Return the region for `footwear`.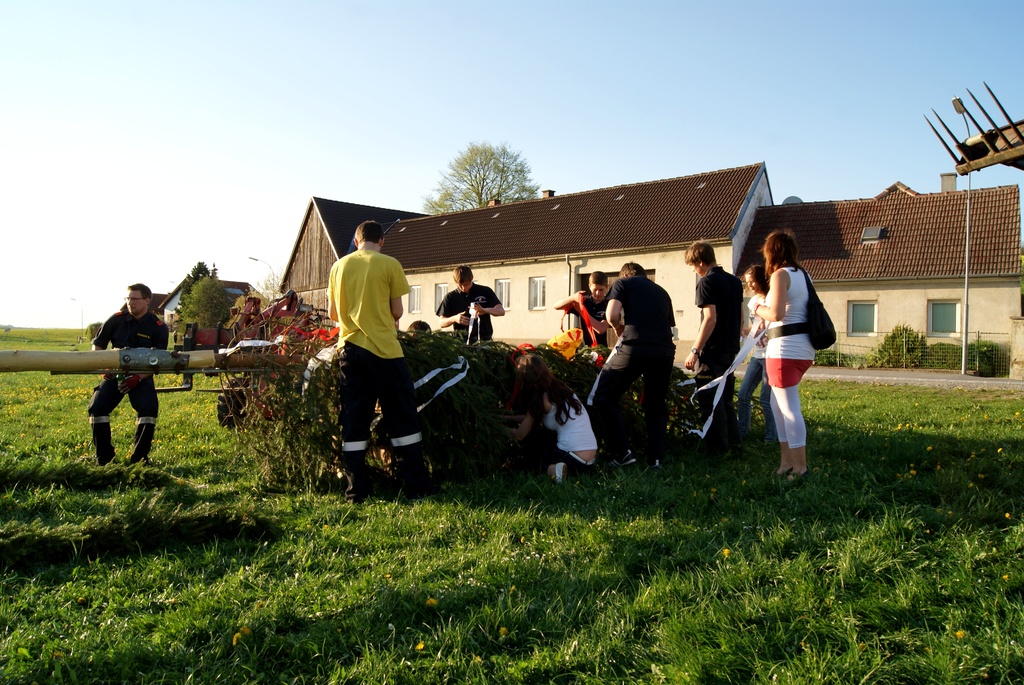
(left=773, top=471, right=790, bottom=480).
